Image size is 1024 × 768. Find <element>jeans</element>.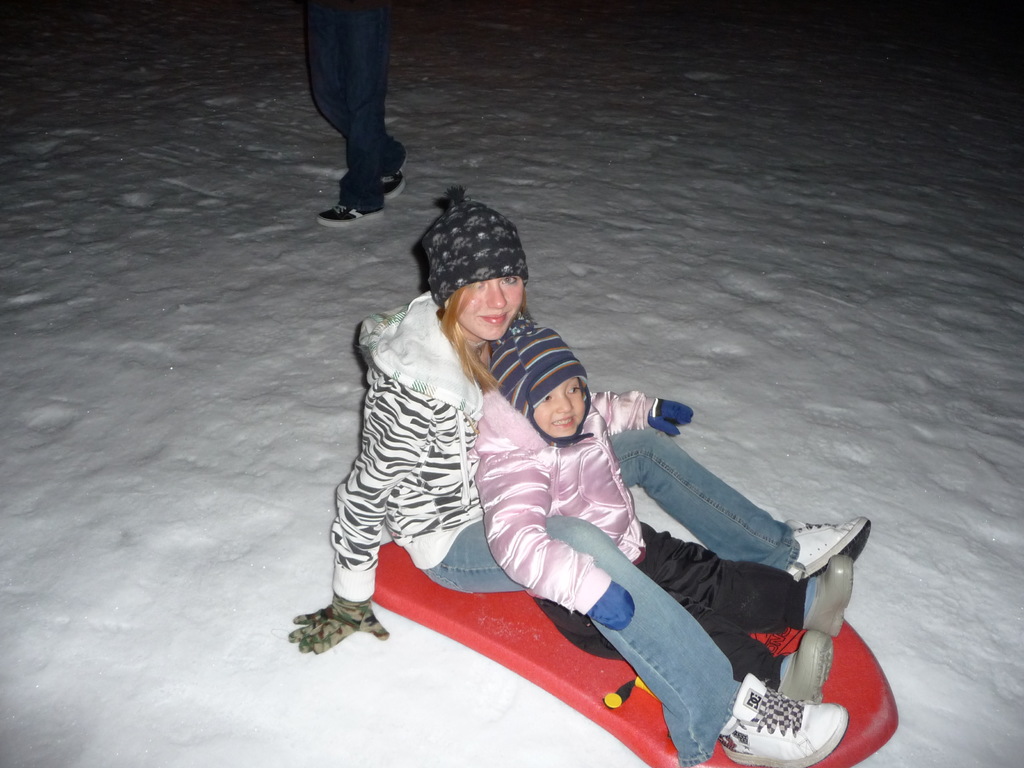
detection(291, 13, 413, 200).
